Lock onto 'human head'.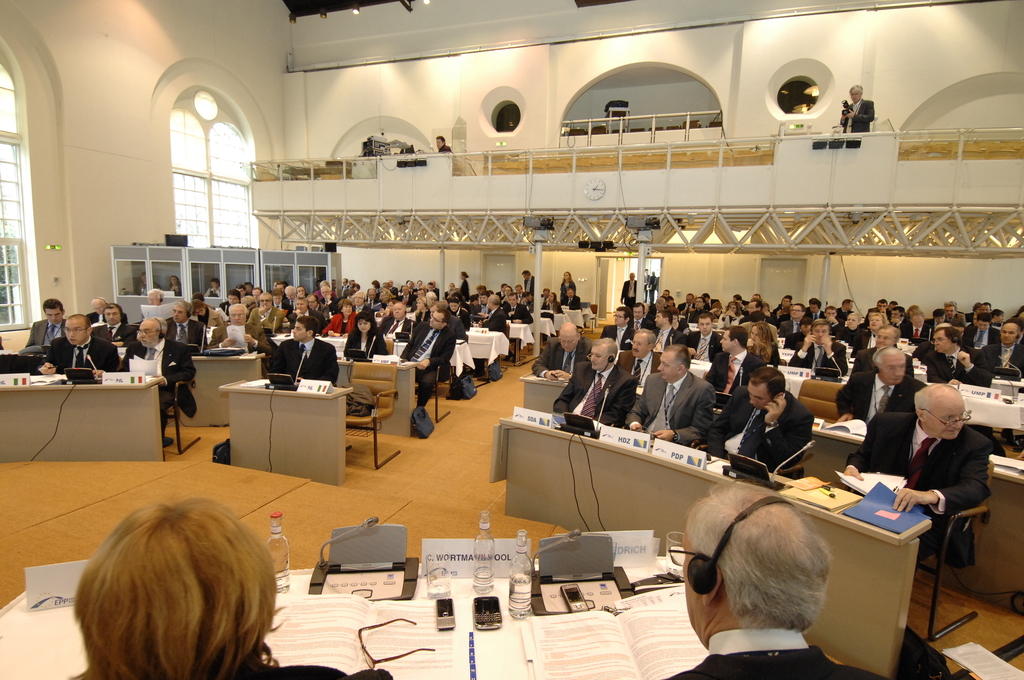
Locked: bbox=[339, 298, 350, 318].
